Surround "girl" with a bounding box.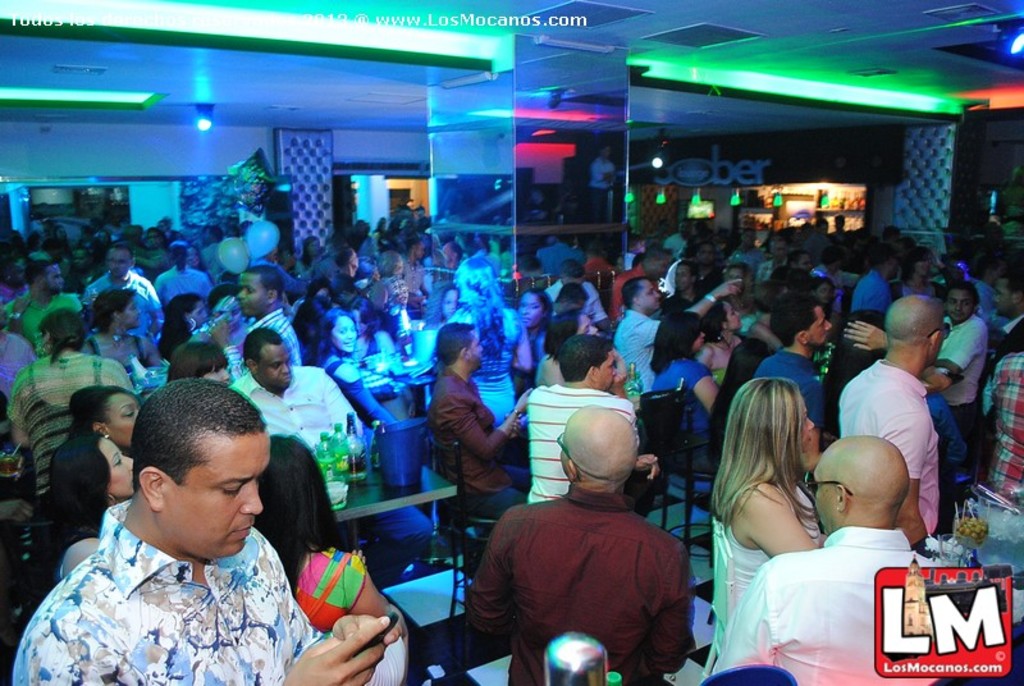
(325,310,406,448).
